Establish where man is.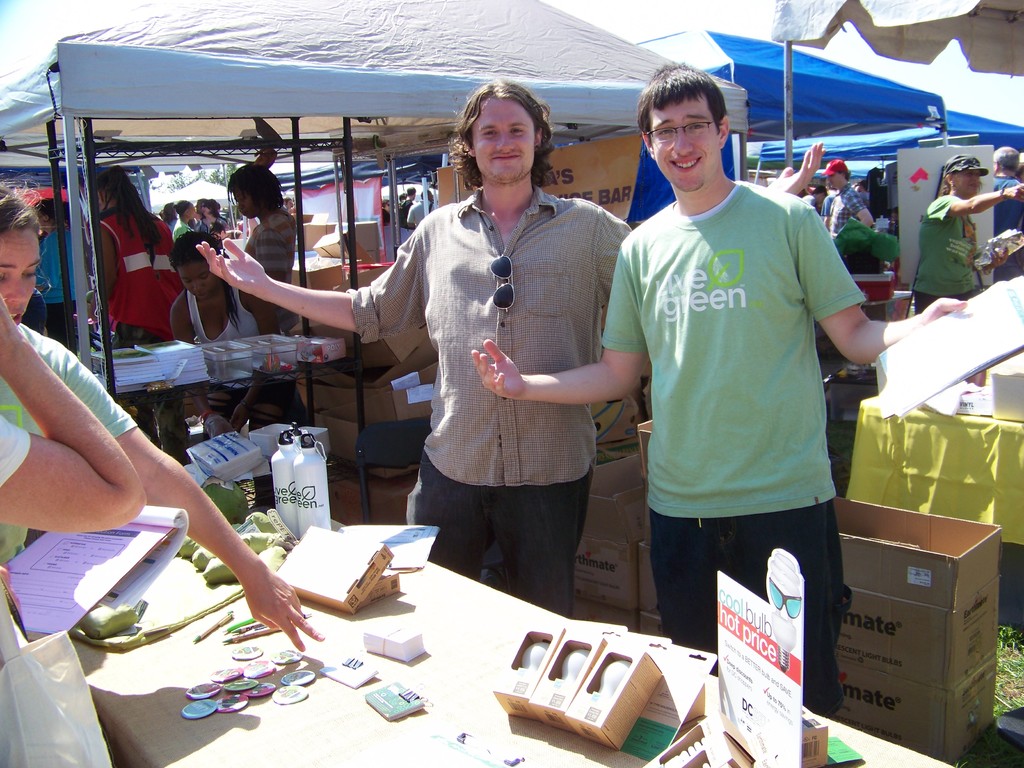
Established at (980, 143, 1023, 291).
